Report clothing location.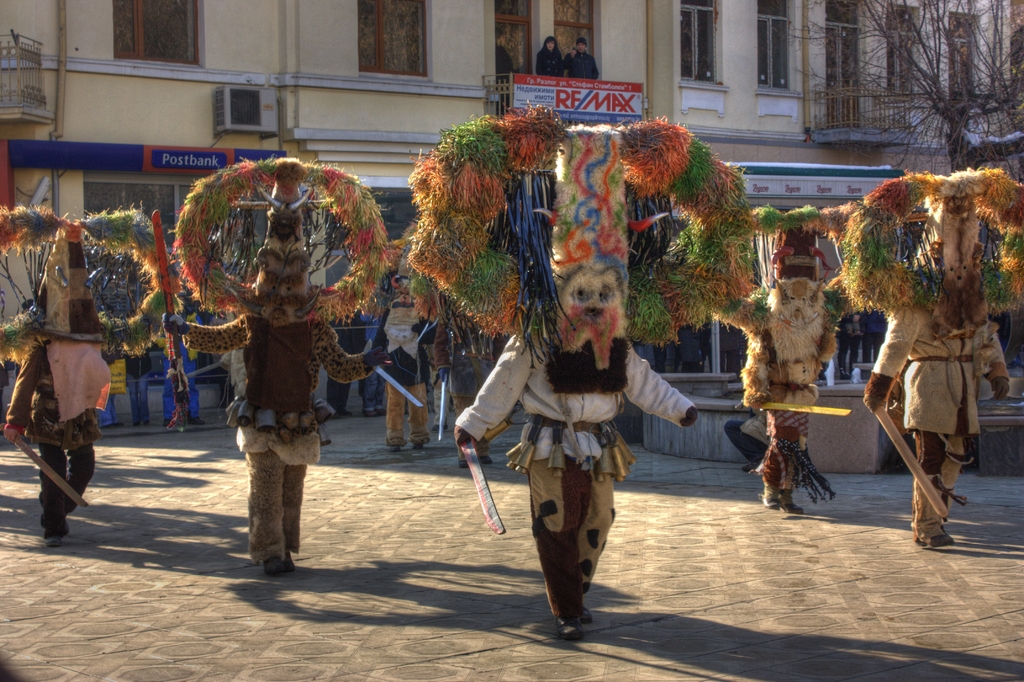
Report: [122, 351, 156, 423].
